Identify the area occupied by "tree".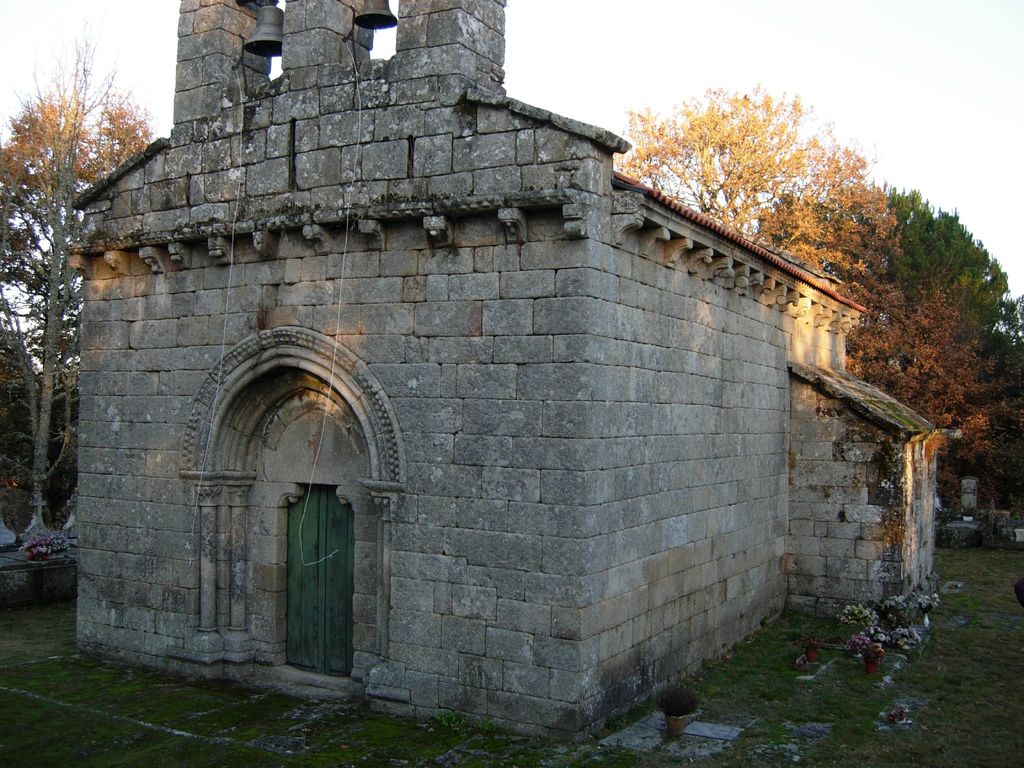
Area: (836, 280, 1023, 579).
